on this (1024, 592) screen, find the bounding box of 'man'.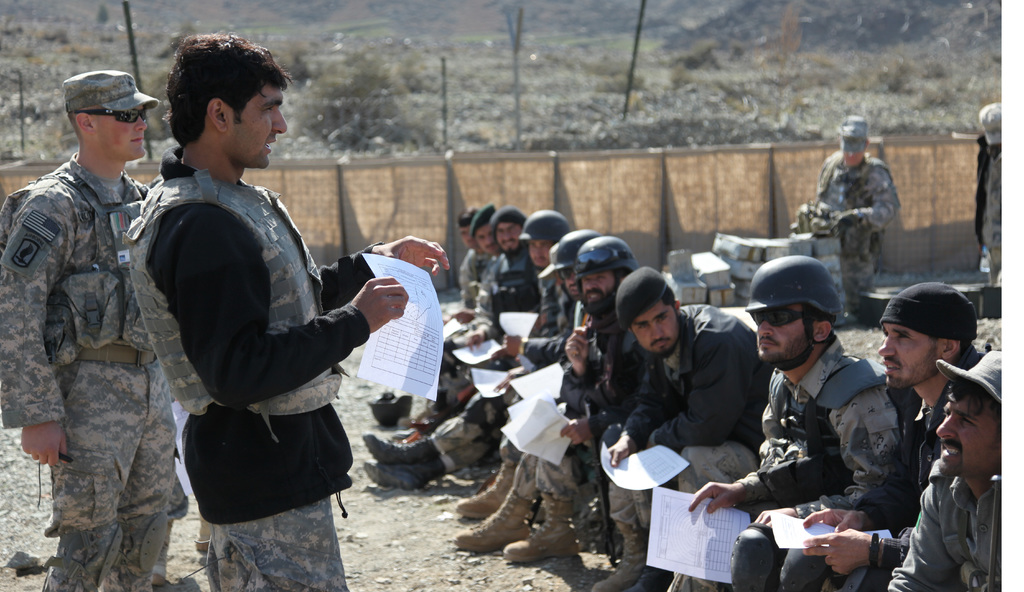
Bounding box: 131,56,394,580.
